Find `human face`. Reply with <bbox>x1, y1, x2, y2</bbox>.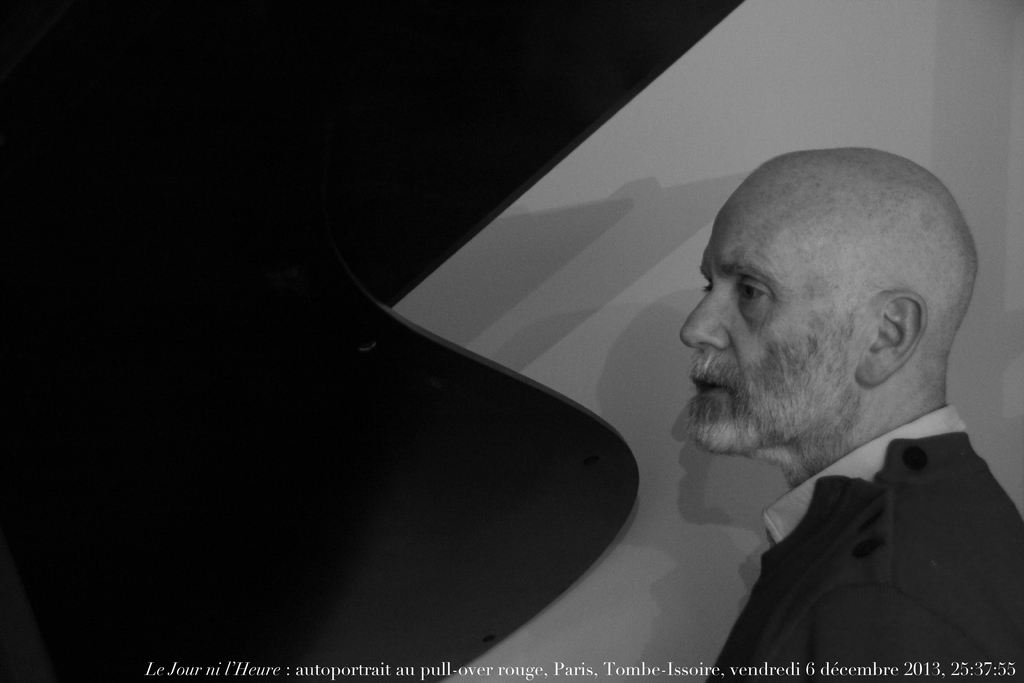
<bbox>682, 205, 865, 458</bbox>.
